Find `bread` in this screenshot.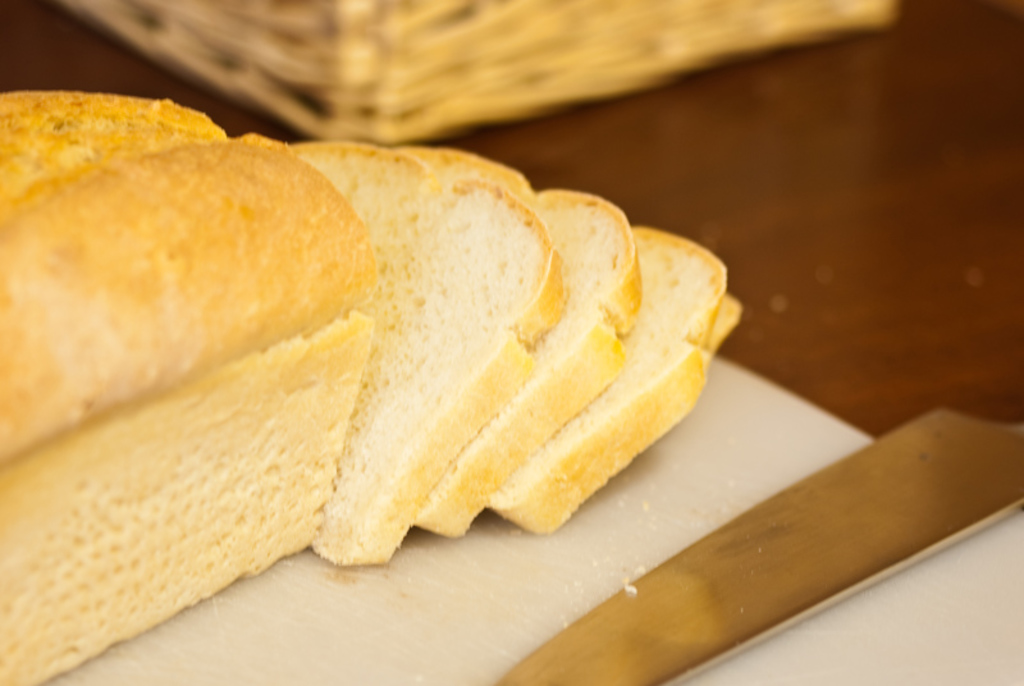
The bounding box for `bread` is detection(20, 99, 370, 440).
